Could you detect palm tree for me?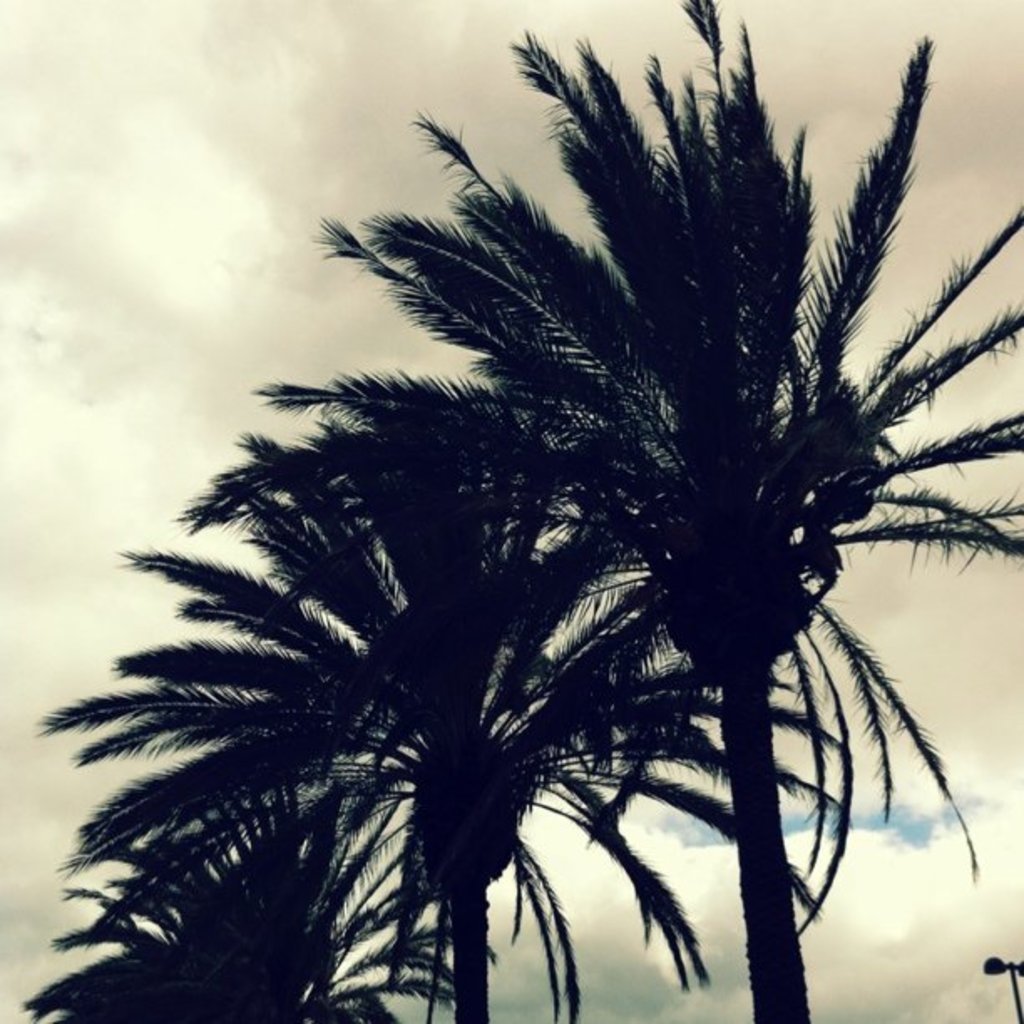
Detection result: 2/758/502/1022.
